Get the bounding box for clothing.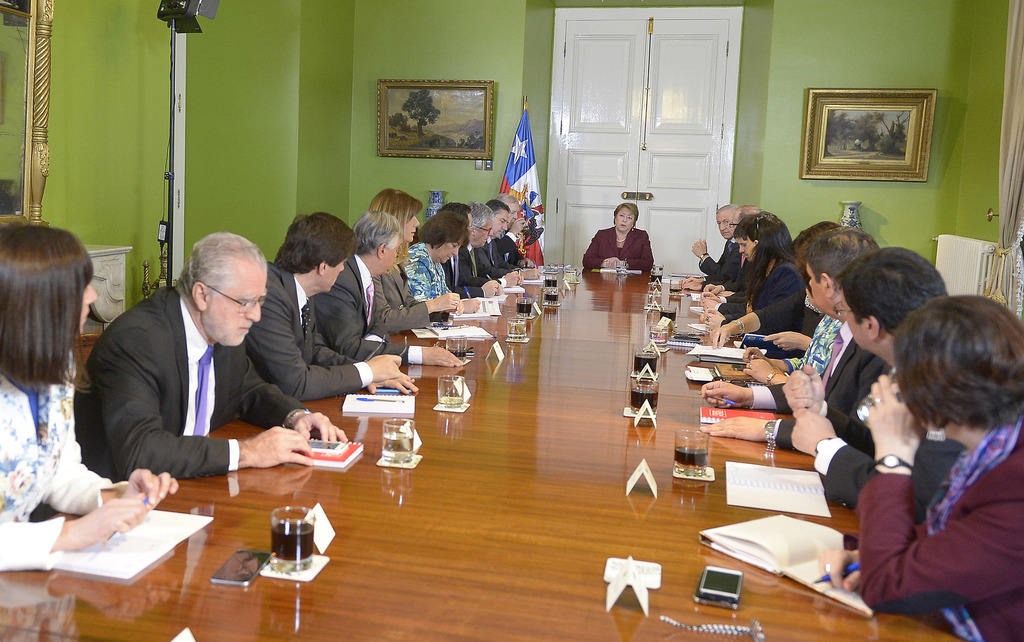
[253, 259, 358, 397].
